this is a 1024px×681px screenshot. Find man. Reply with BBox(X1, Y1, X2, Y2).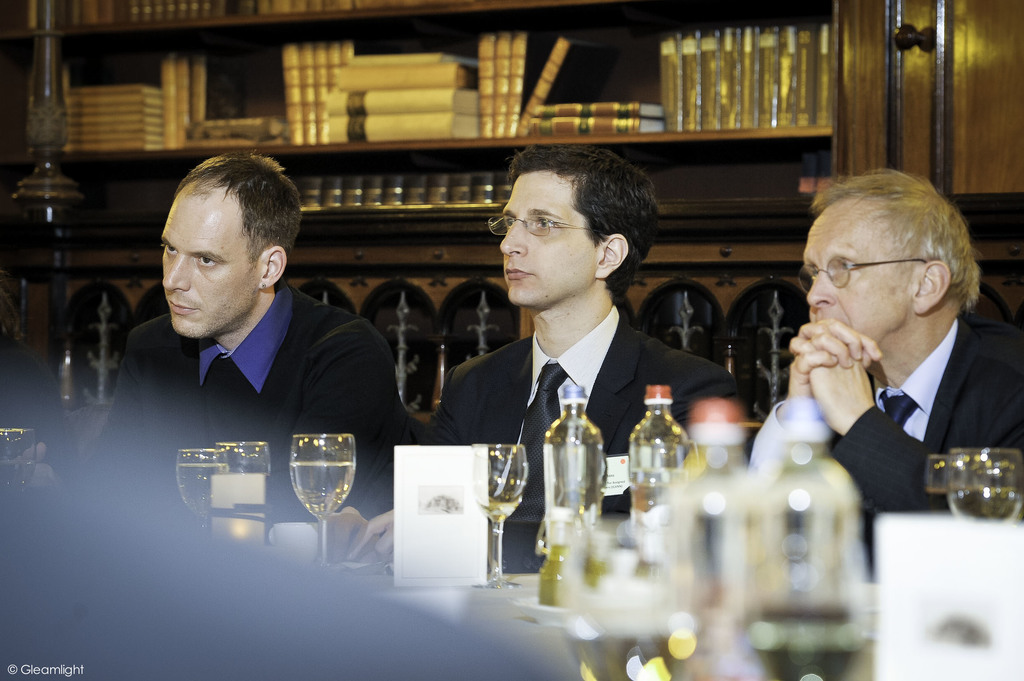
BBox(433, 141, 754, 565).
